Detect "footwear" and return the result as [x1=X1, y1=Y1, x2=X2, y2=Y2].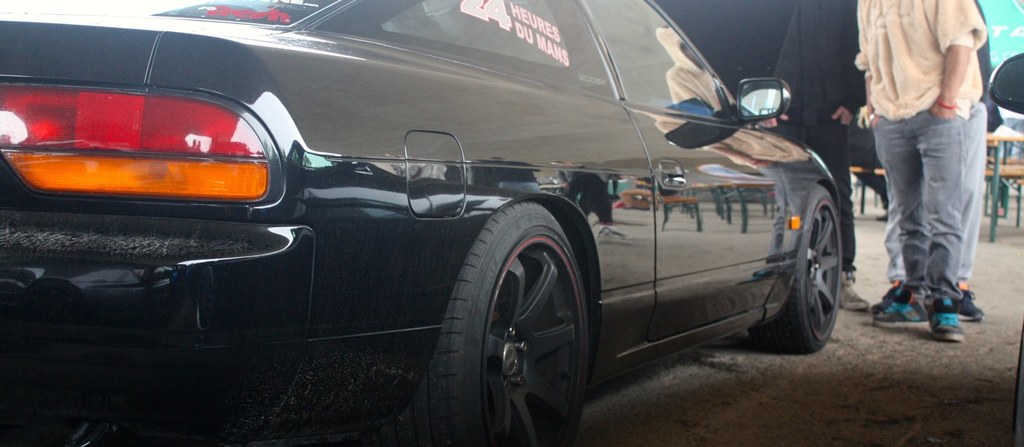
[x1=927, y1=294, x2=969, y2=344].
